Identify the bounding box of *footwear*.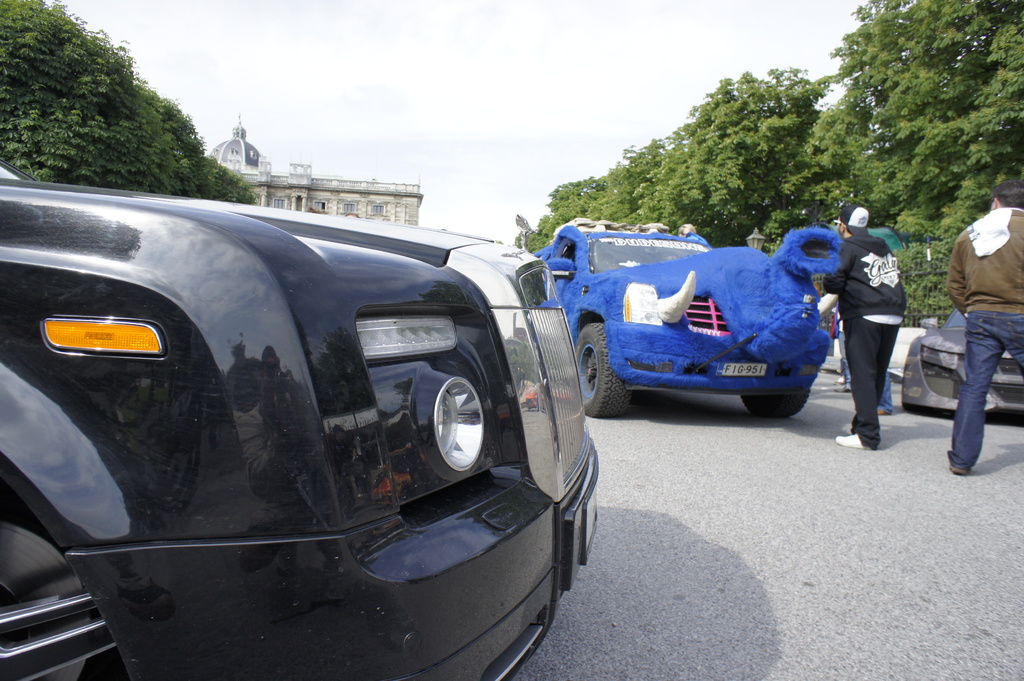
(950,456,970,473).
